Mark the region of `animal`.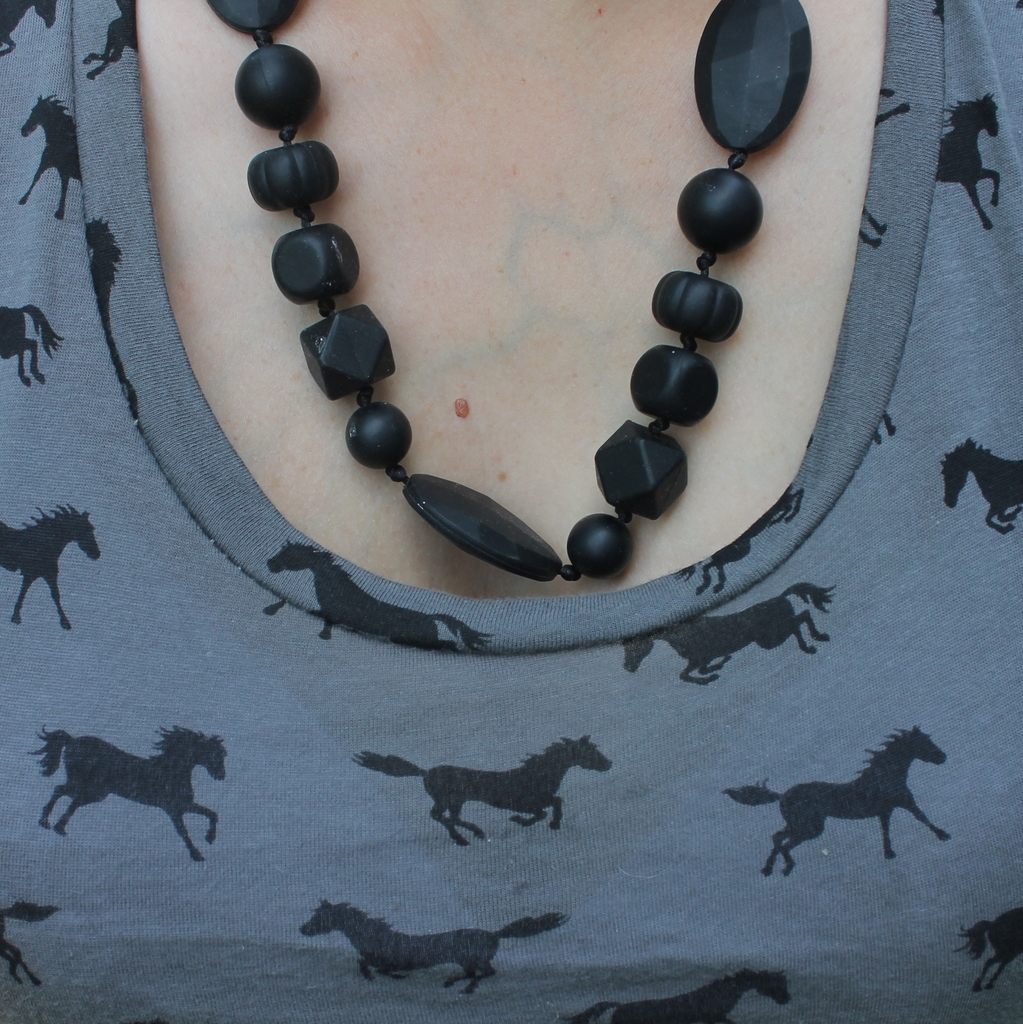
Region: bbox=[951, 906, 1022, 989].
